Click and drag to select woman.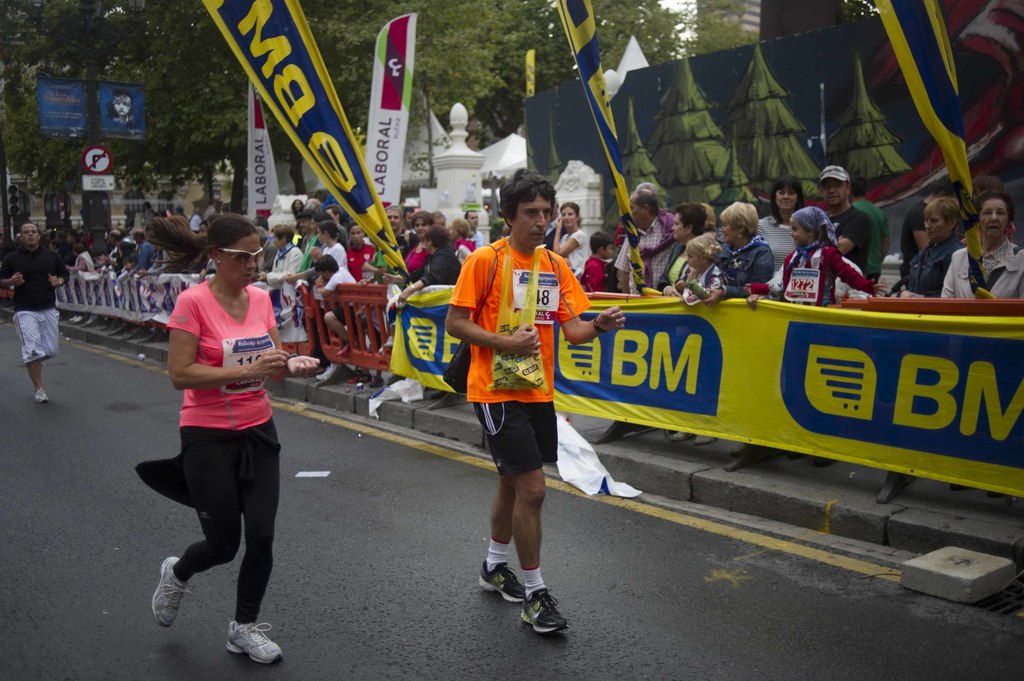
Selection: x1=875, y1=198, x2=967, y2=511.
